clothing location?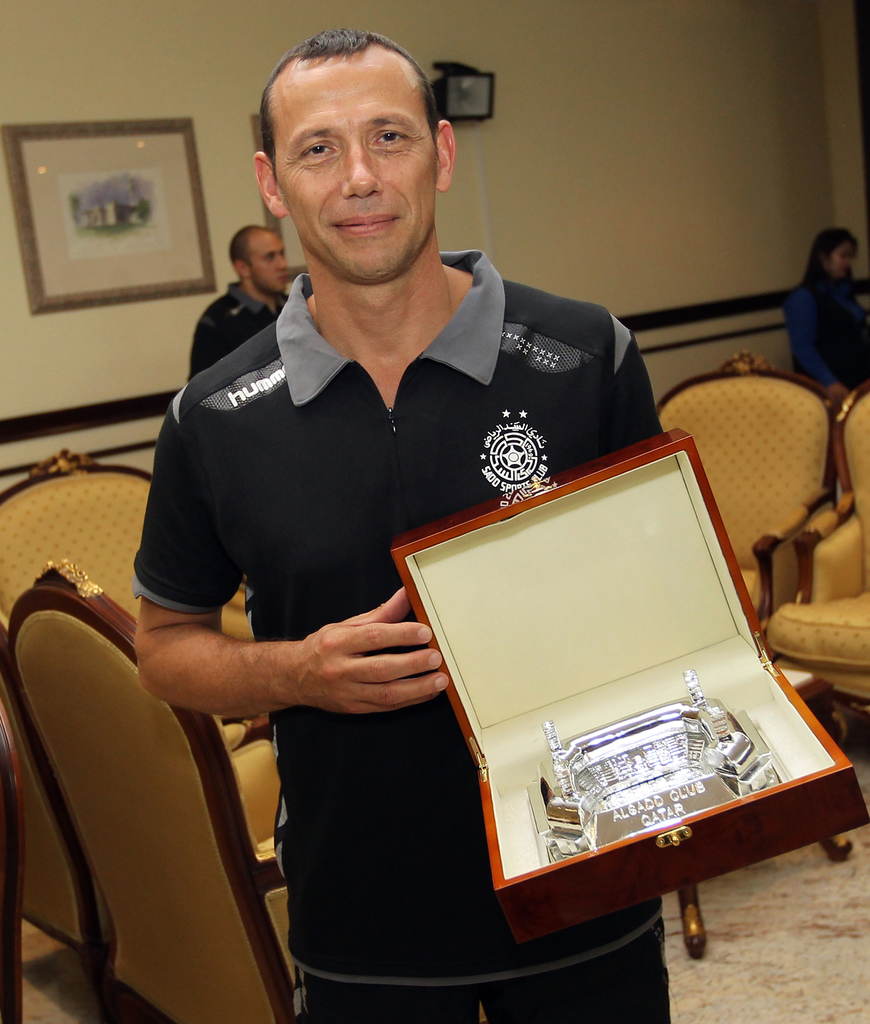
box(784, 269, 869, 393)
